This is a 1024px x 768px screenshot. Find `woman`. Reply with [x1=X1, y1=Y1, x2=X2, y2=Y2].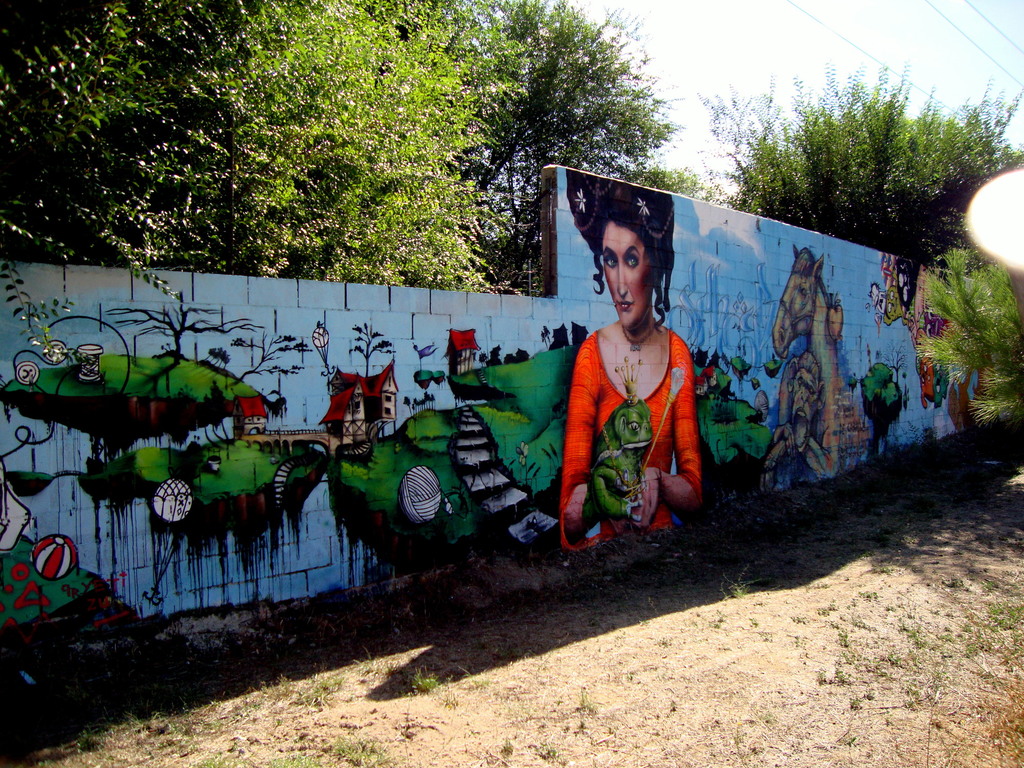
[x1=526, y1=216, x2=737, y2=595].
